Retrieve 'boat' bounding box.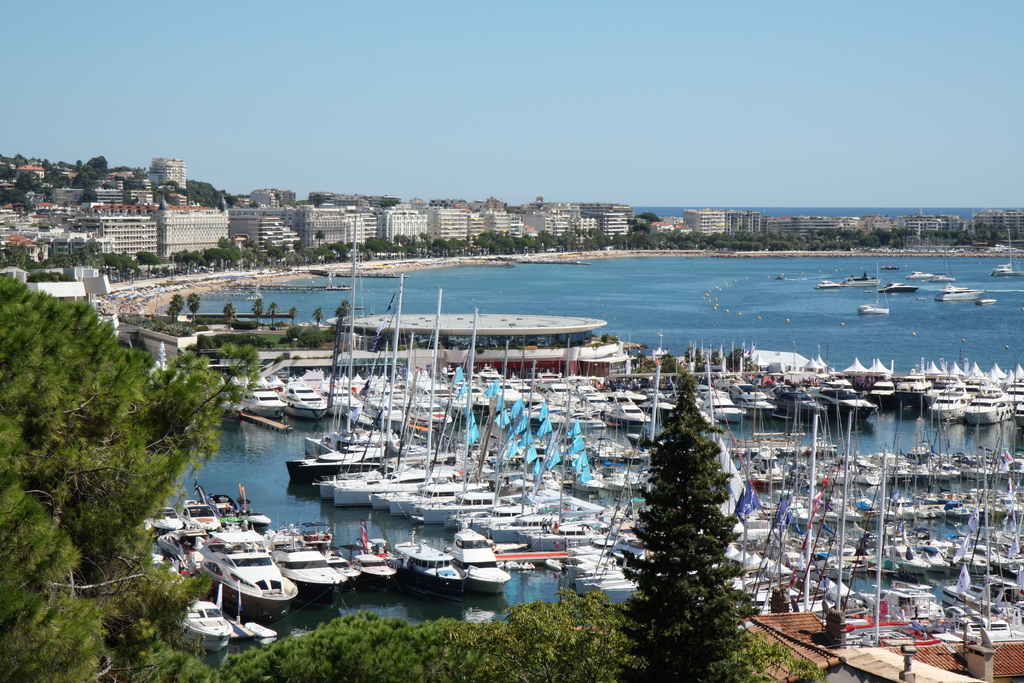
Bounding box: region(908, 269, 932, 276).
